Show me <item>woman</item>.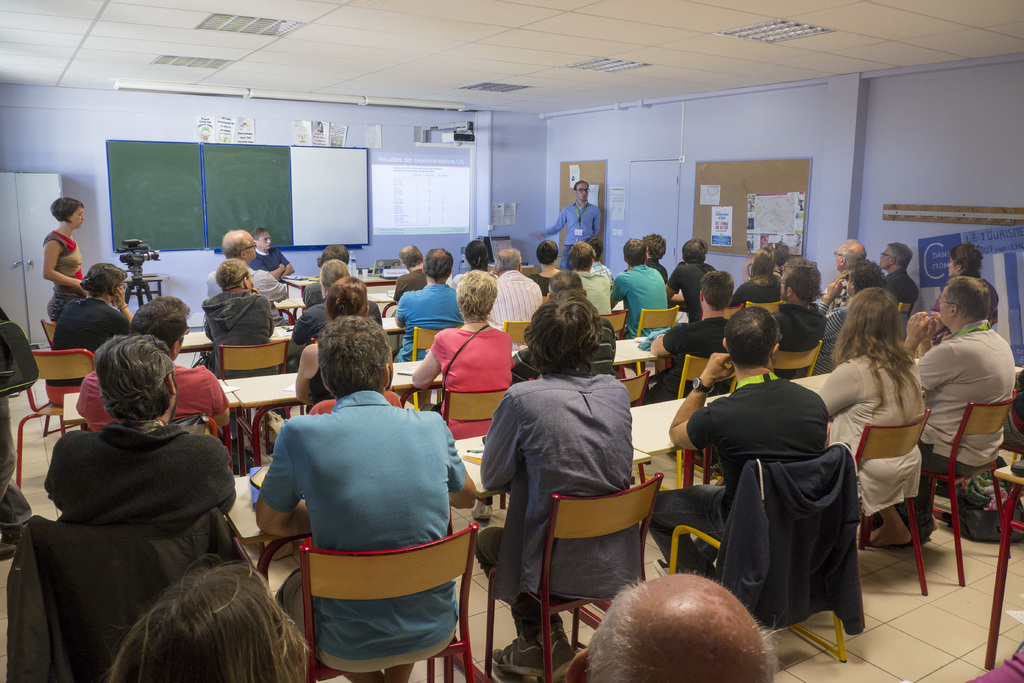
<item>woman</item> is here: 931:238:1005:345.
